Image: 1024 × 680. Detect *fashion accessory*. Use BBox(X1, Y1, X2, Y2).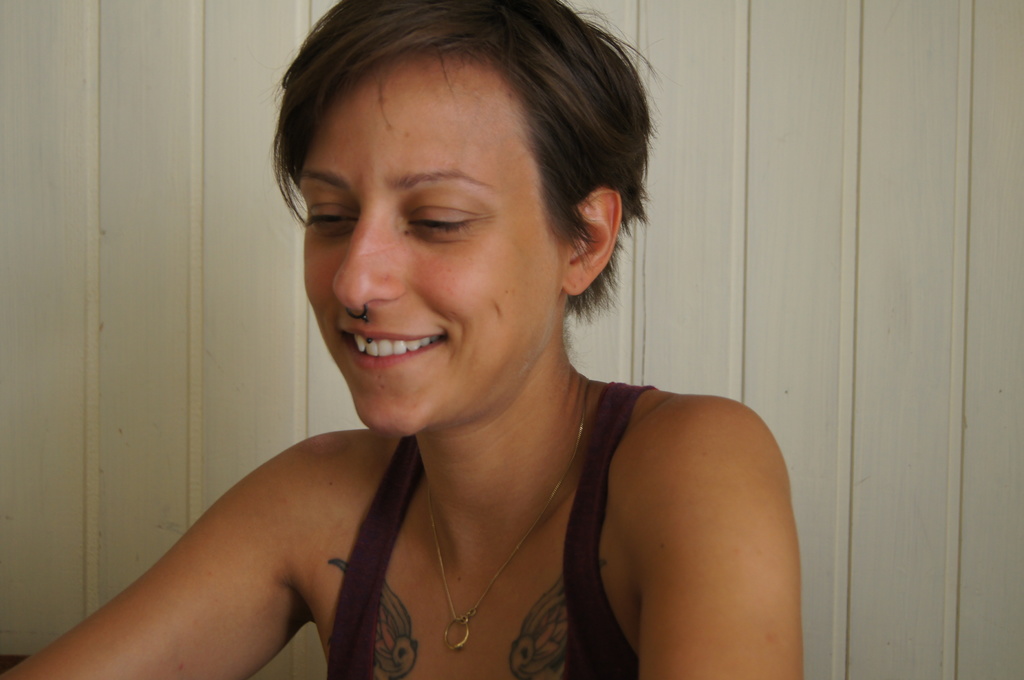
BBox(422, 377, 590, 655).
